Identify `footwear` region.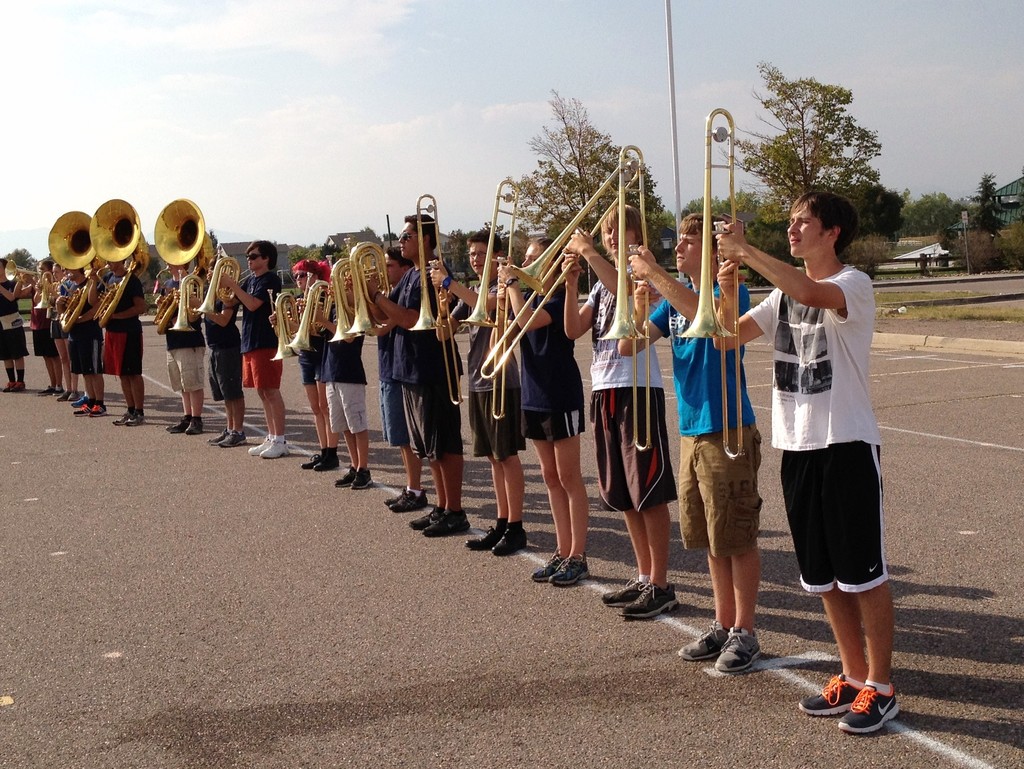
Region: box=[426, 510, 469, 537].
